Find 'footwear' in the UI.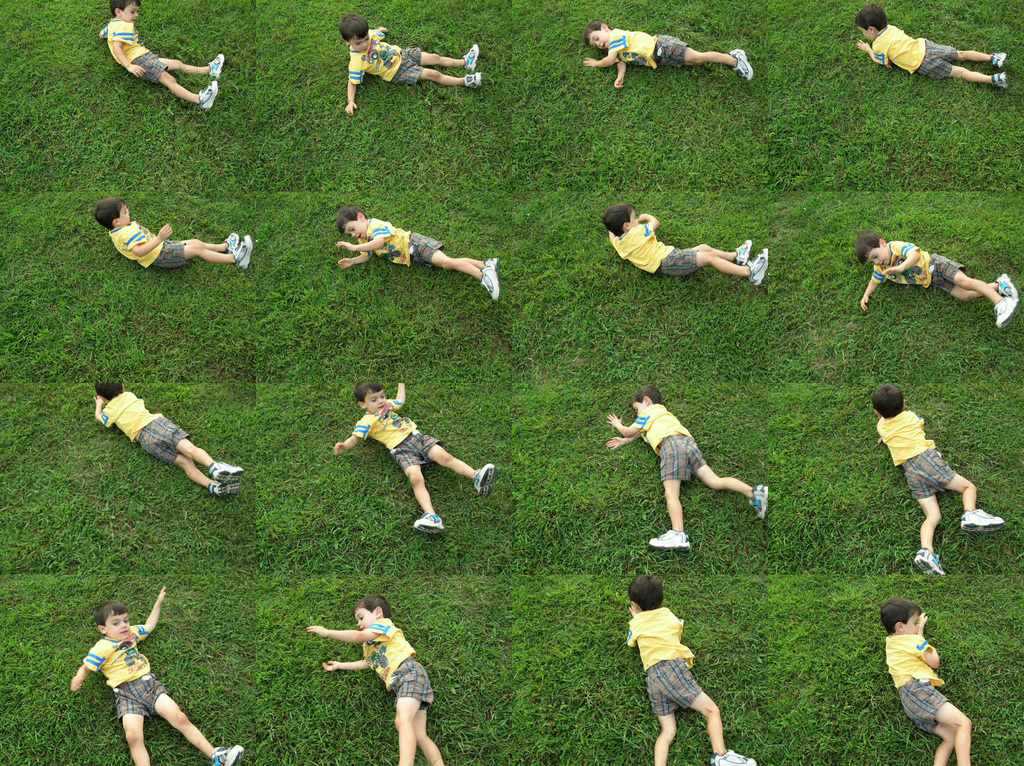
UI element at (left=206, top=50, right=227, bottom=78).
